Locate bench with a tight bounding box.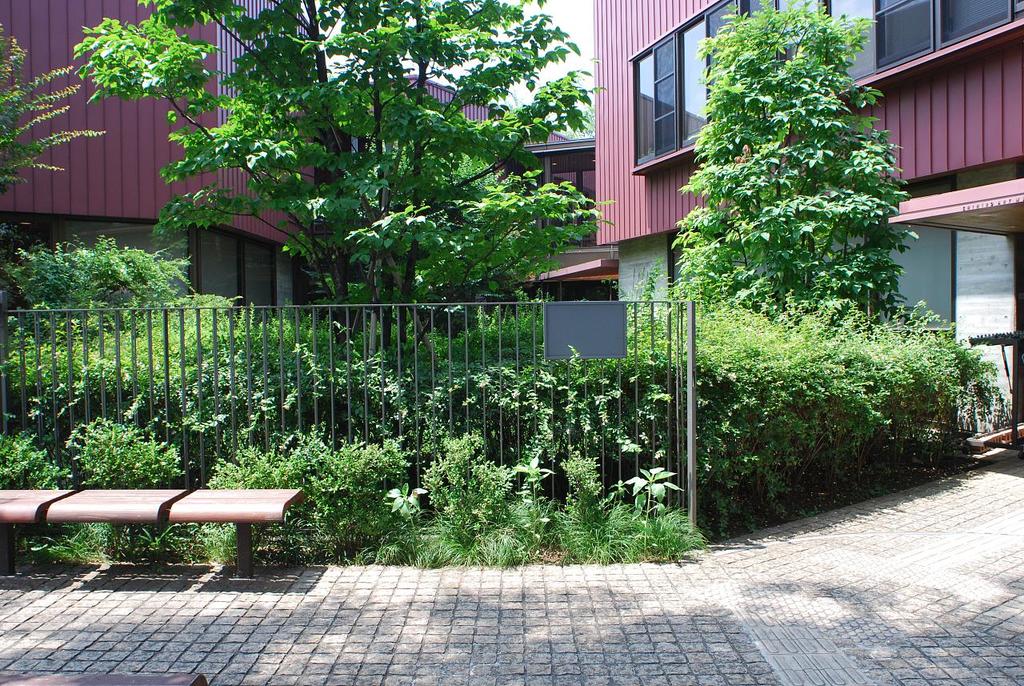
Rect(18, 487, 327, 582).
